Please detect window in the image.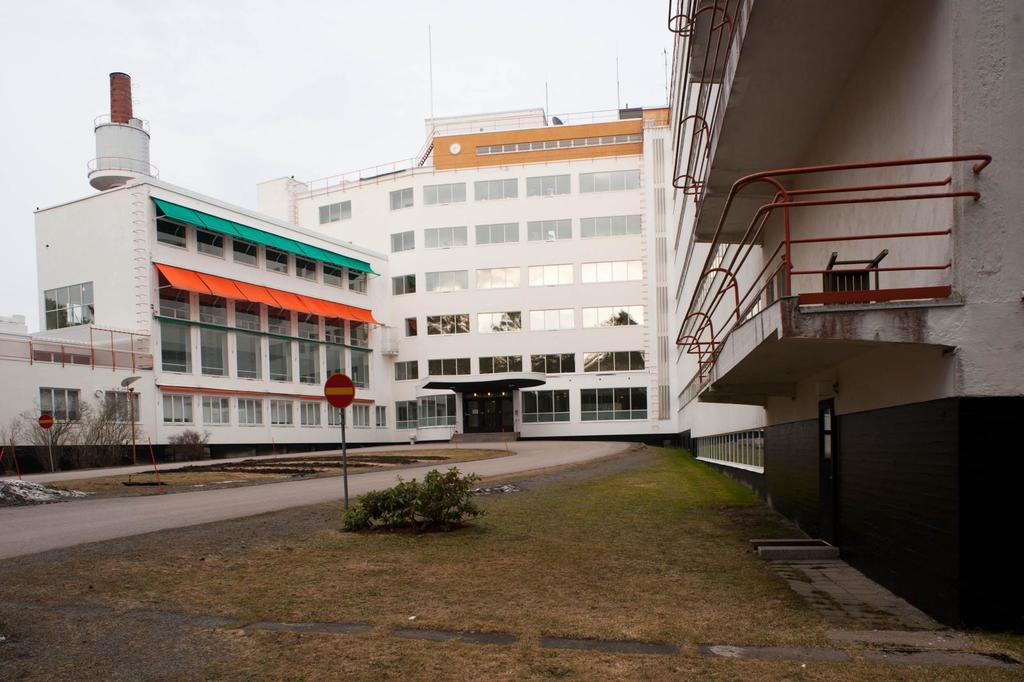
531, 353, 573, 376.
